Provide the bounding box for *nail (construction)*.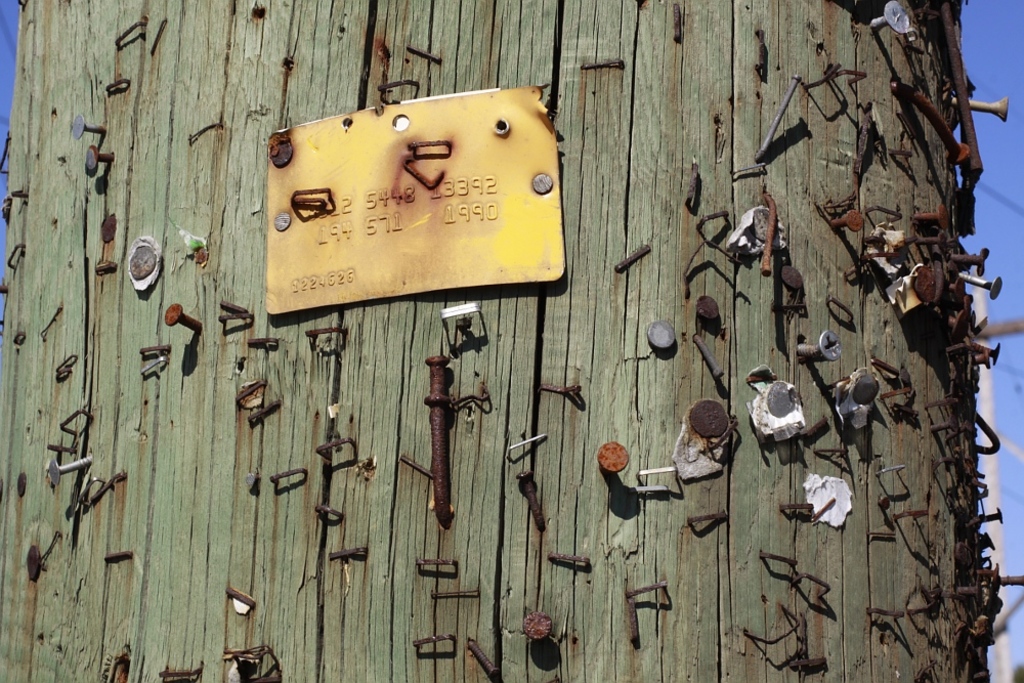
[272,215,290,229].
